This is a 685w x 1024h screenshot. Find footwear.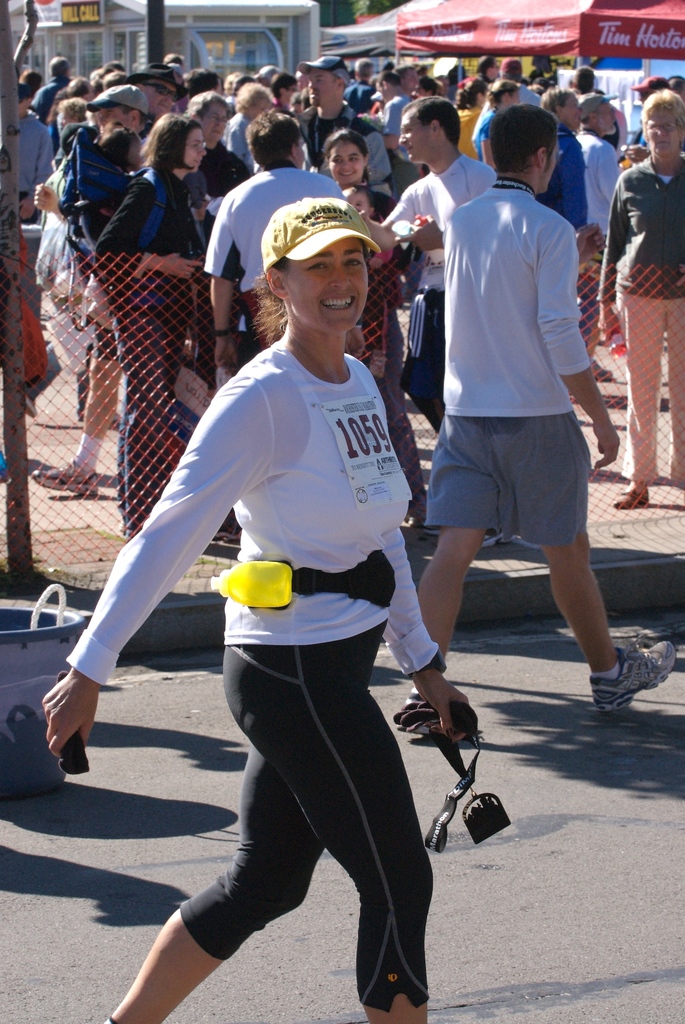
Bounding box: 596:356:613:380.
